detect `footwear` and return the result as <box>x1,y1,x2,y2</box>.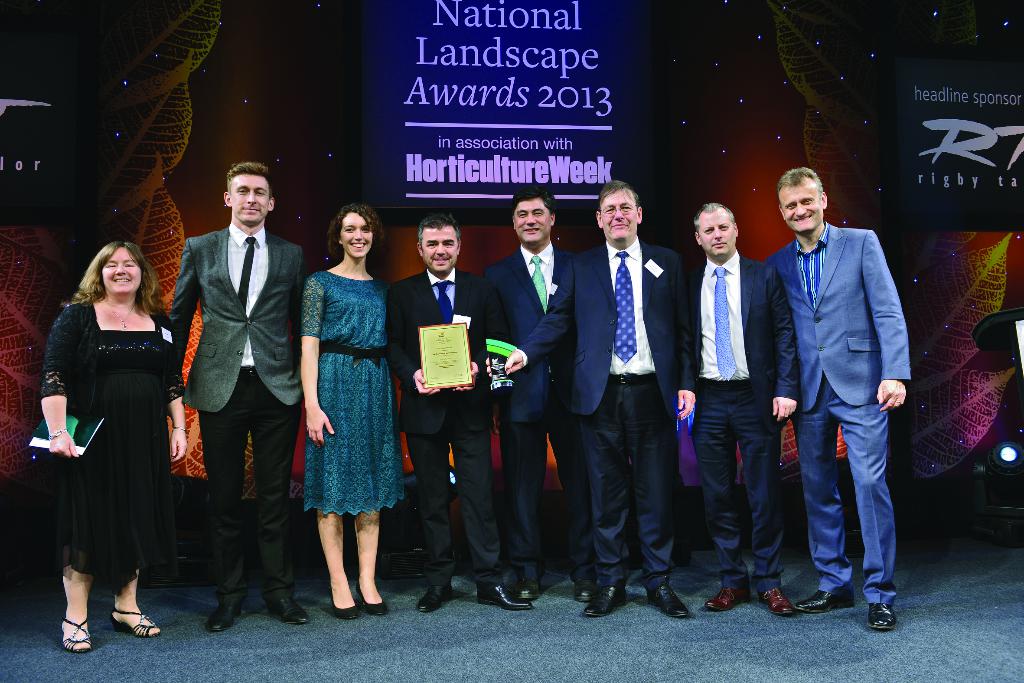
<box>790,593,844,617</box>.
